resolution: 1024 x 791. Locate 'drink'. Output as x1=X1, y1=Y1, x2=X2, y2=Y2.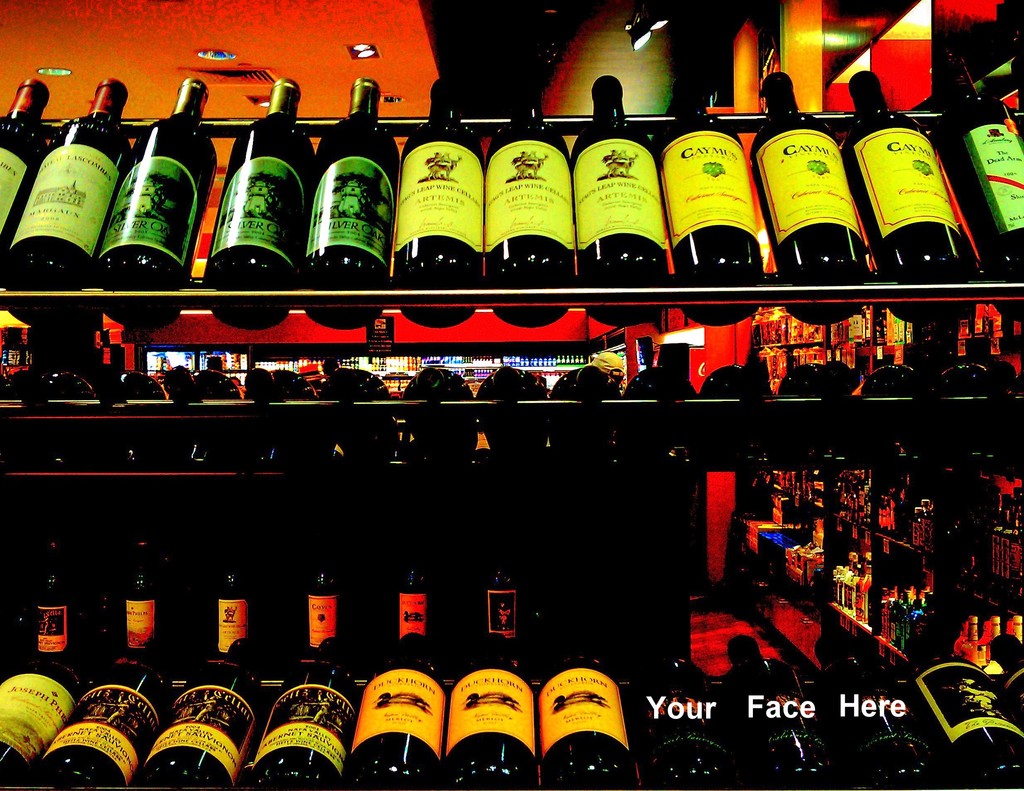
x1=646, y1=654, x2=730, y2=785.
